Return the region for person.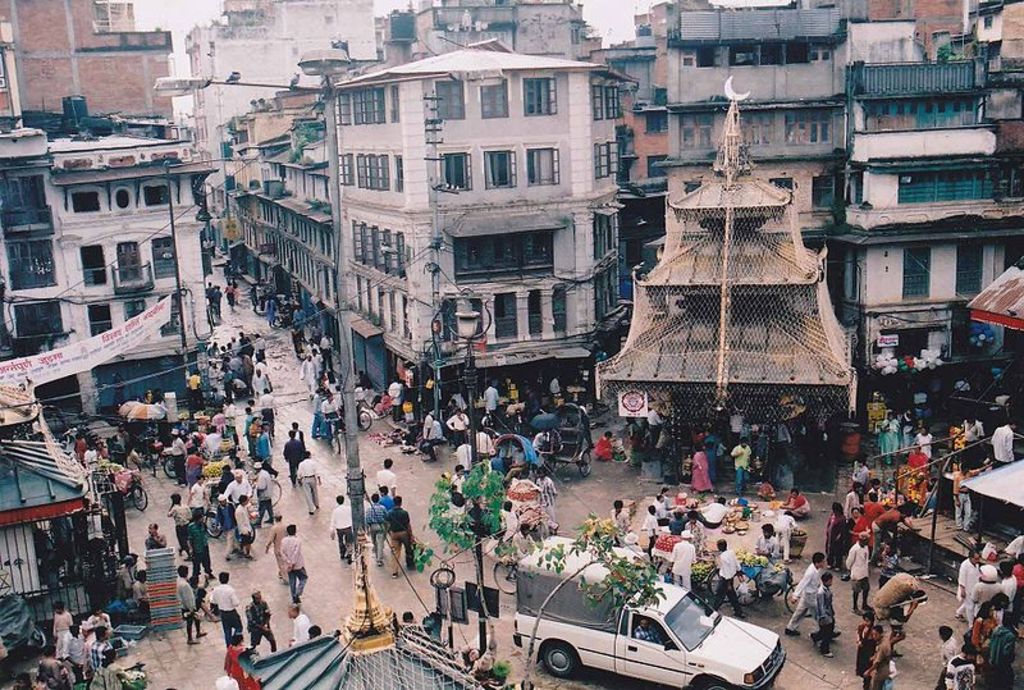
left=809, top=574, right=838, bottom=657.
